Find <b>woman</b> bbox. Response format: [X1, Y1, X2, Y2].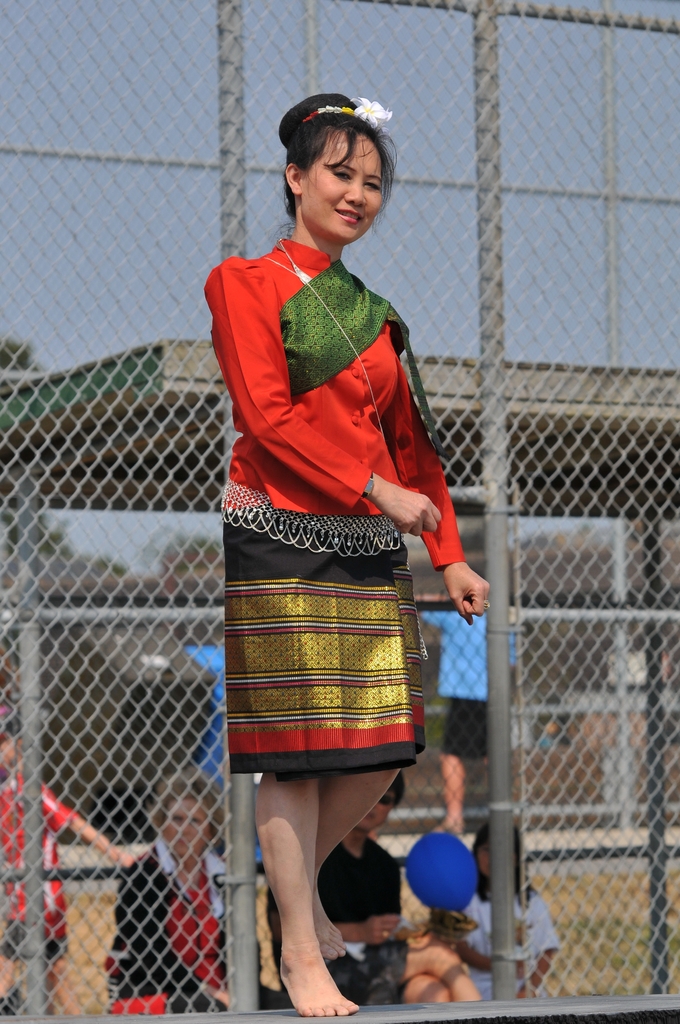
[449, 816, 569, 996].
